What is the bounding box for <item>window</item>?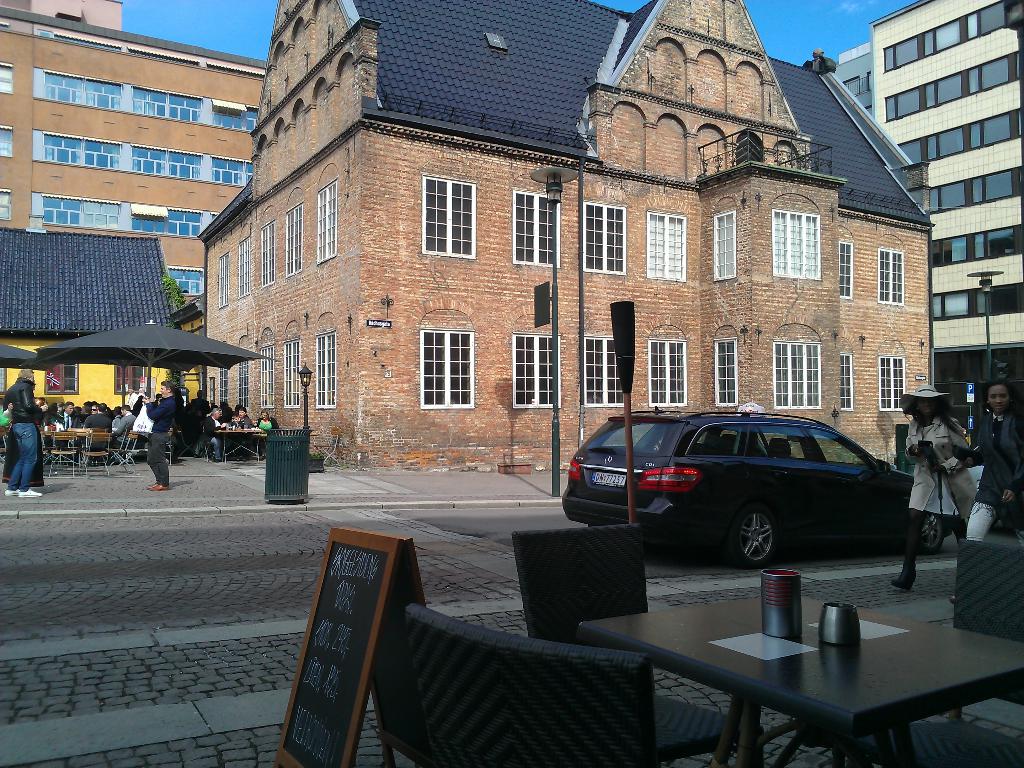
837/243/853/300.
